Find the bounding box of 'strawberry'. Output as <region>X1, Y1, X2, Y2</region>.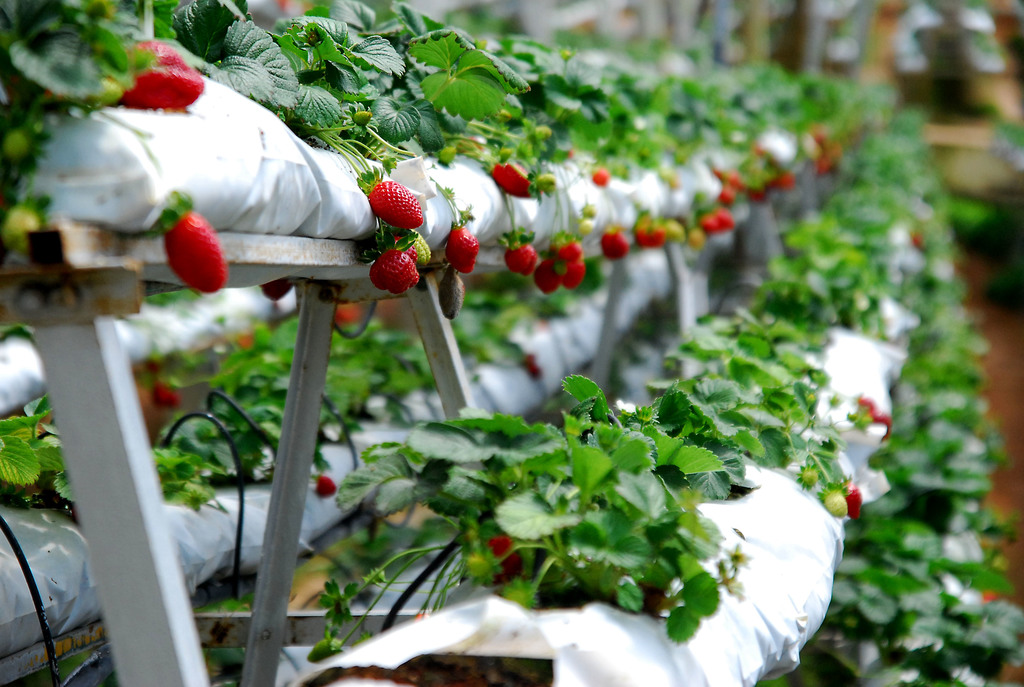
<region>371, 246, 420, 297</region>.
